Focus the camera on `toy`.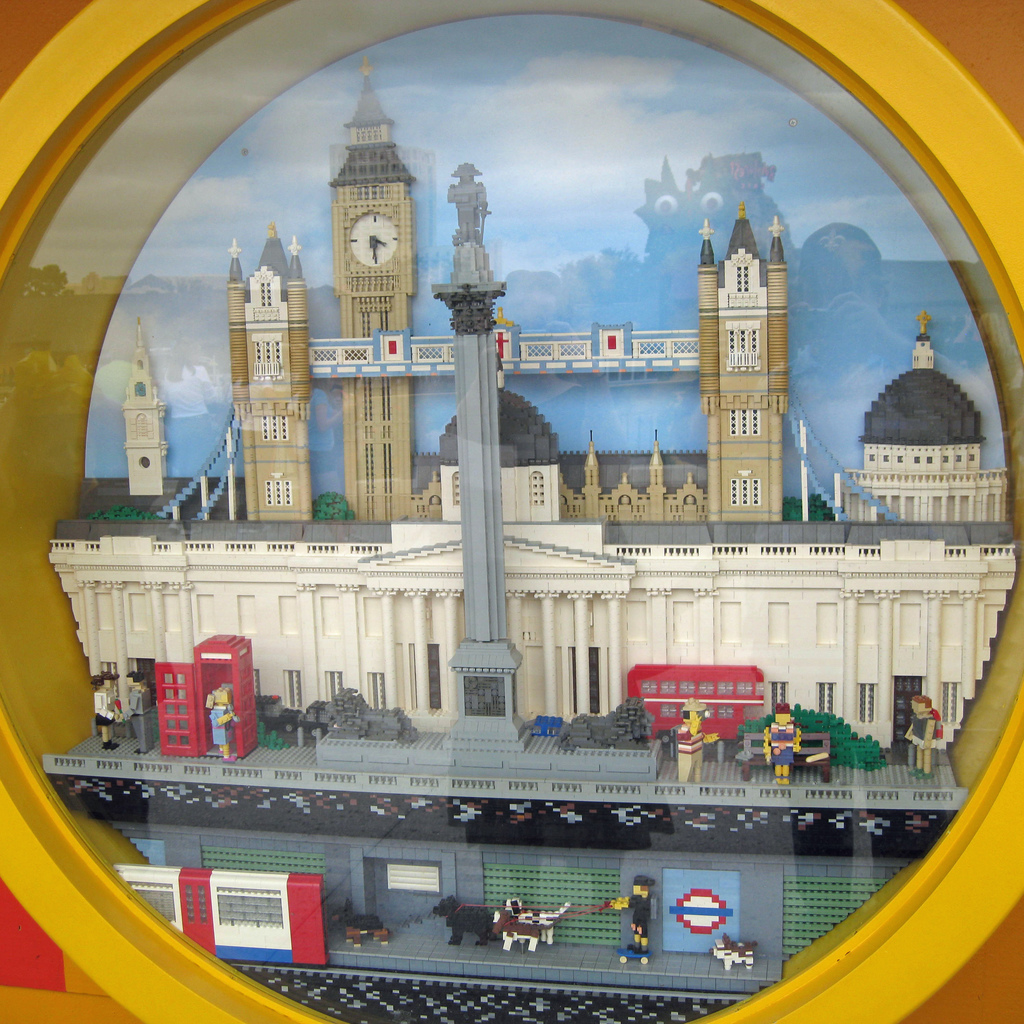
Focus region: pyautogui.locateOnScreen(326, 899, 390, 946).
